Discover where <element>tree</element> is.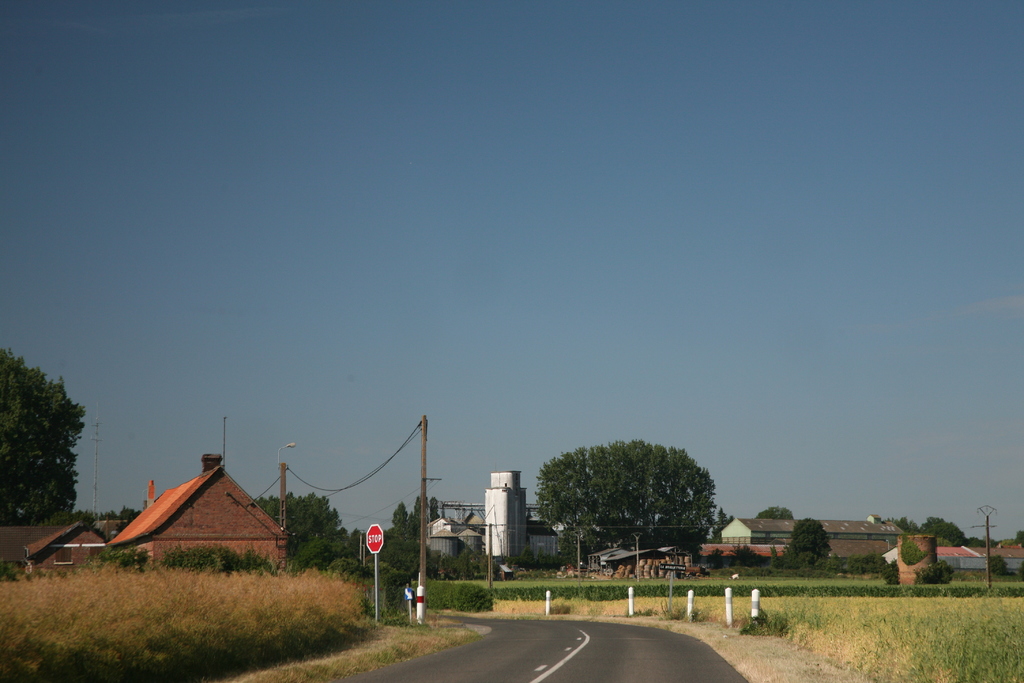
Discovered at {"x1": 254, "y1": 486, "x2": 355, "y2": 575}.
